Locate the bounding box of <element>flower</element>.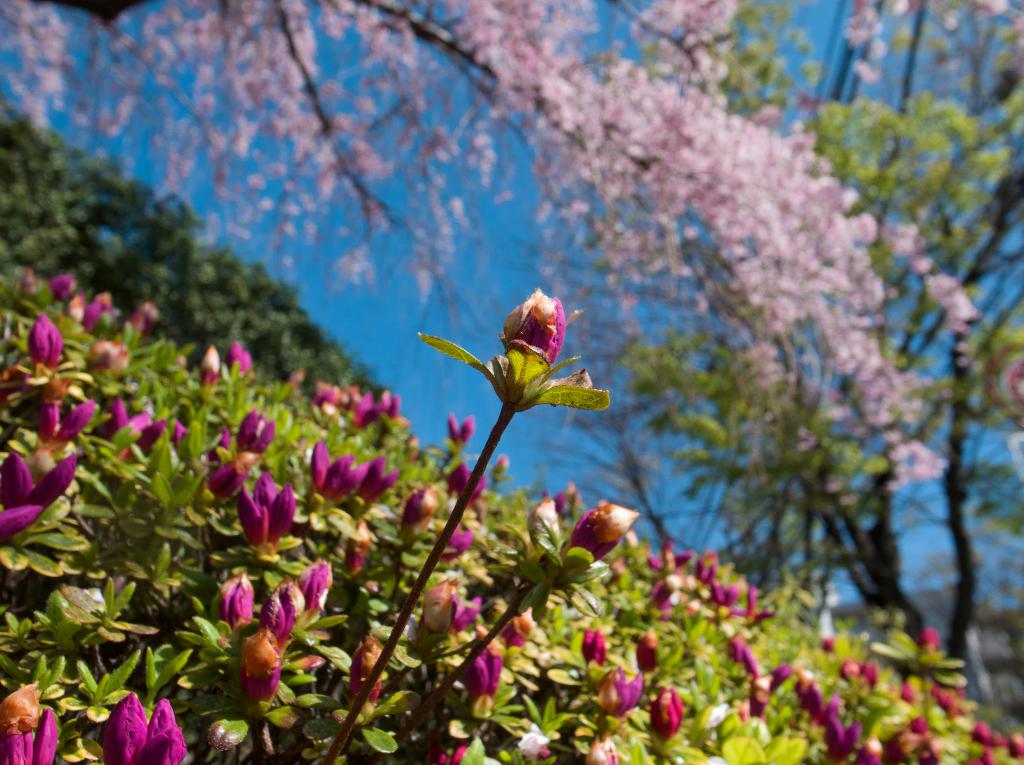
Bounding box: (825, 703, 870, 754).
